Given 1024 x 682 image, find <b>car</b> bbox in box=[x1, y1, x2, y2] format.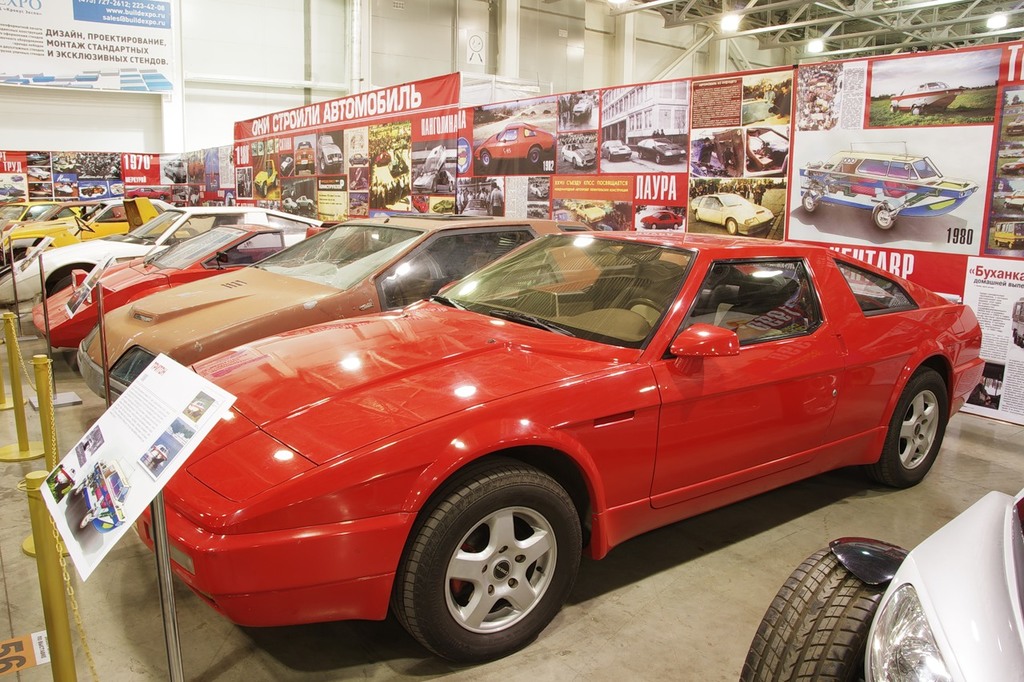
box=[295, 143, 312, 173].
